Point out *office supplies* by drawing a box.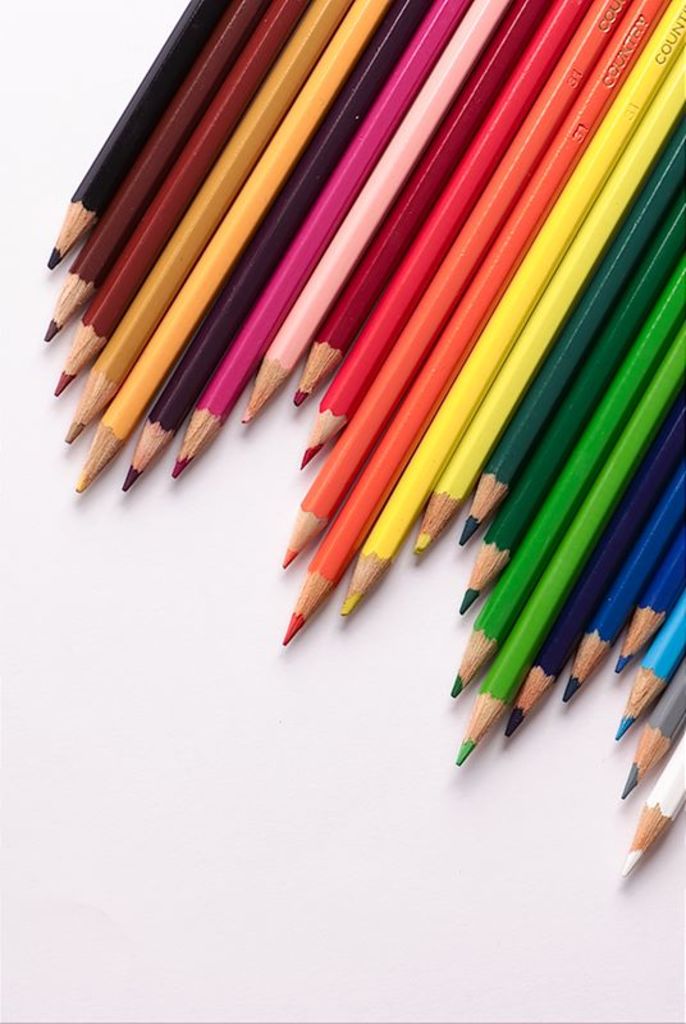
bbox=[56, 0, 298, 387].
